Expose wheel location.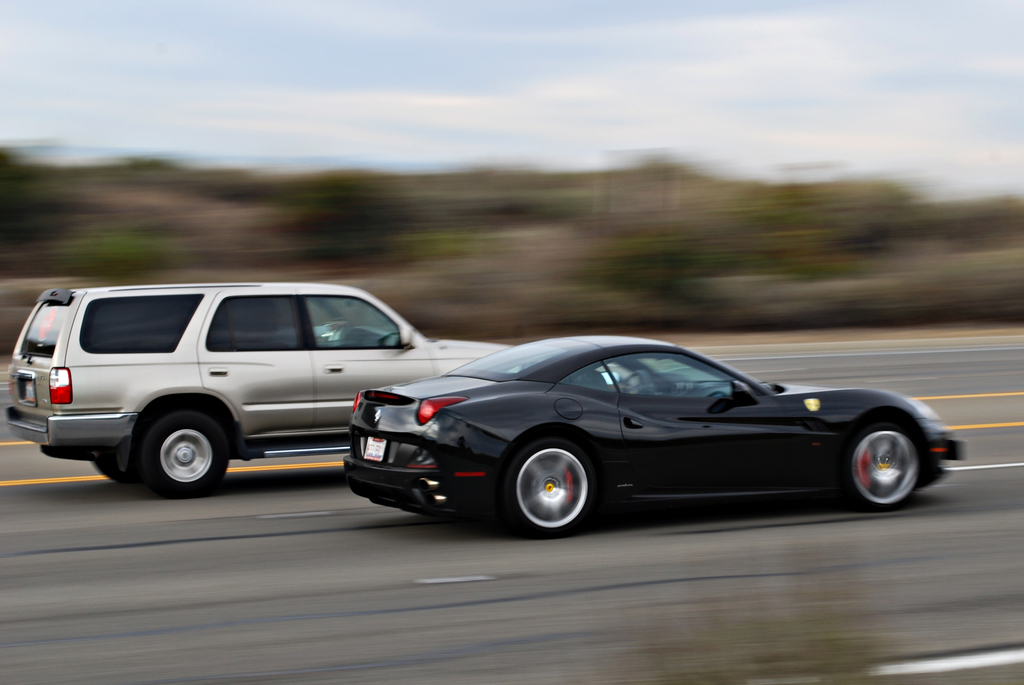
Exposed at crop(91, 449, 127, 485).
